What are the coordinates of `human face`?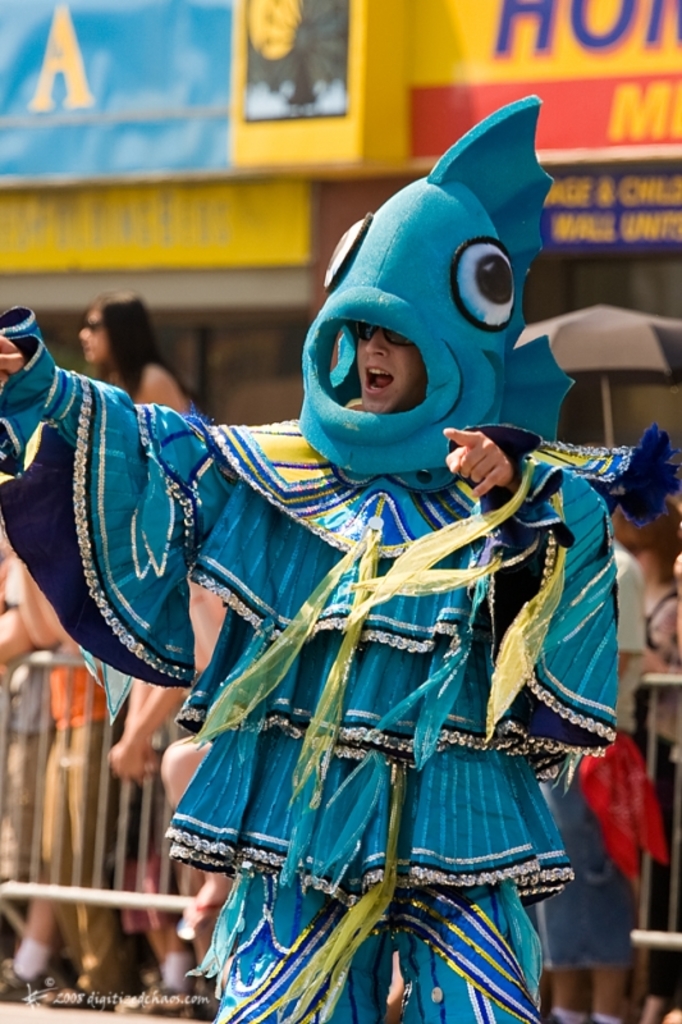
[left=79, top=303, right=106, bottom=362].
